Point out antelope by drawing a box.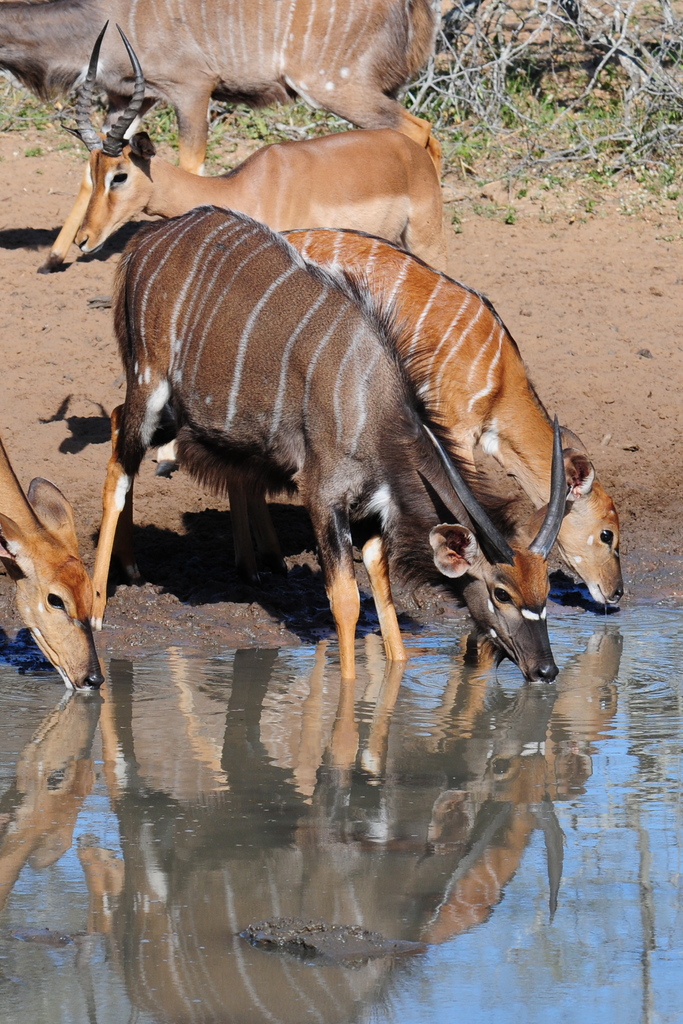
[x1=88, y1=199, x2=559, y2=689].
